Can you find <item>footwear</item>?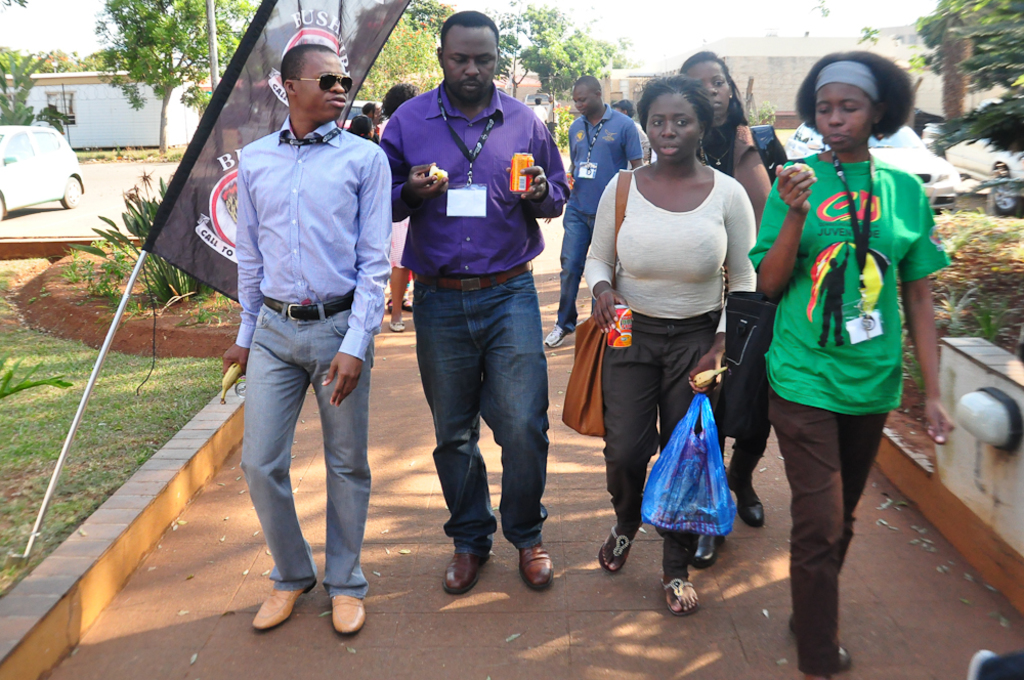
Yes, bounding box: bbox=[735, 500, 766, 529].
